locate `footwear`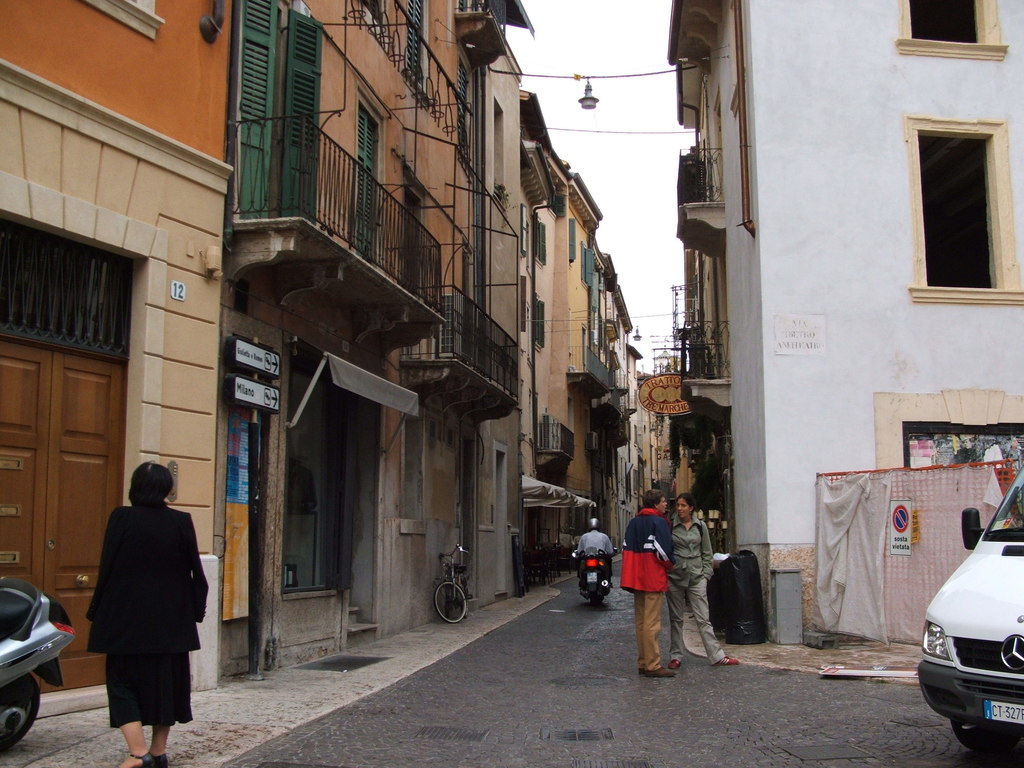
bbox=[156, 751, 171, 767]
